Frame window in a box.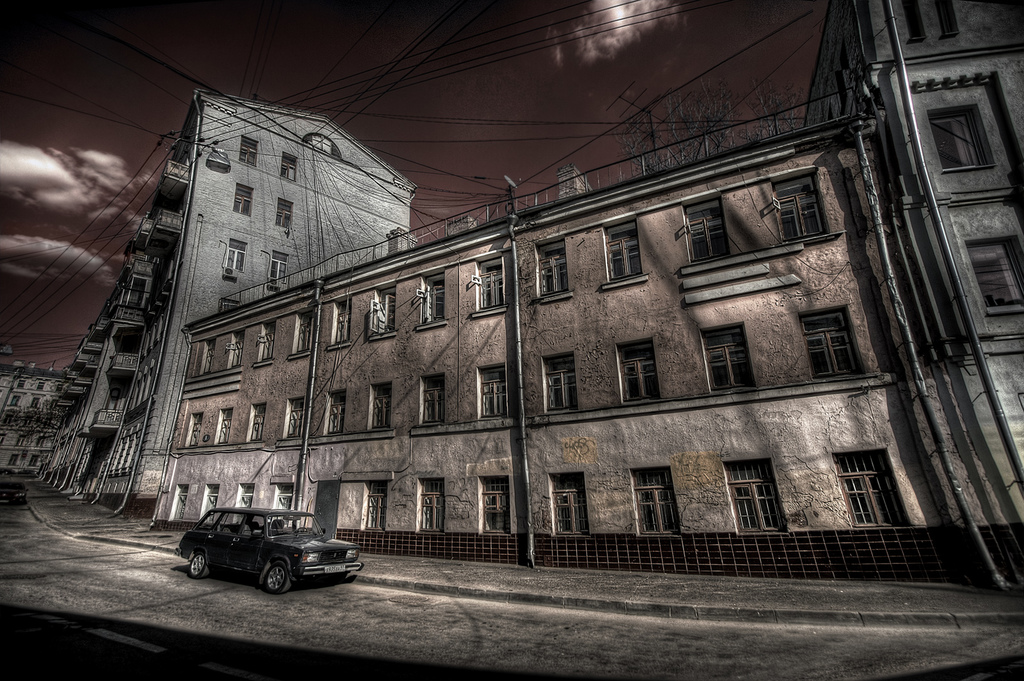
[x1=602, y1=221, x2=643, y2=282].
